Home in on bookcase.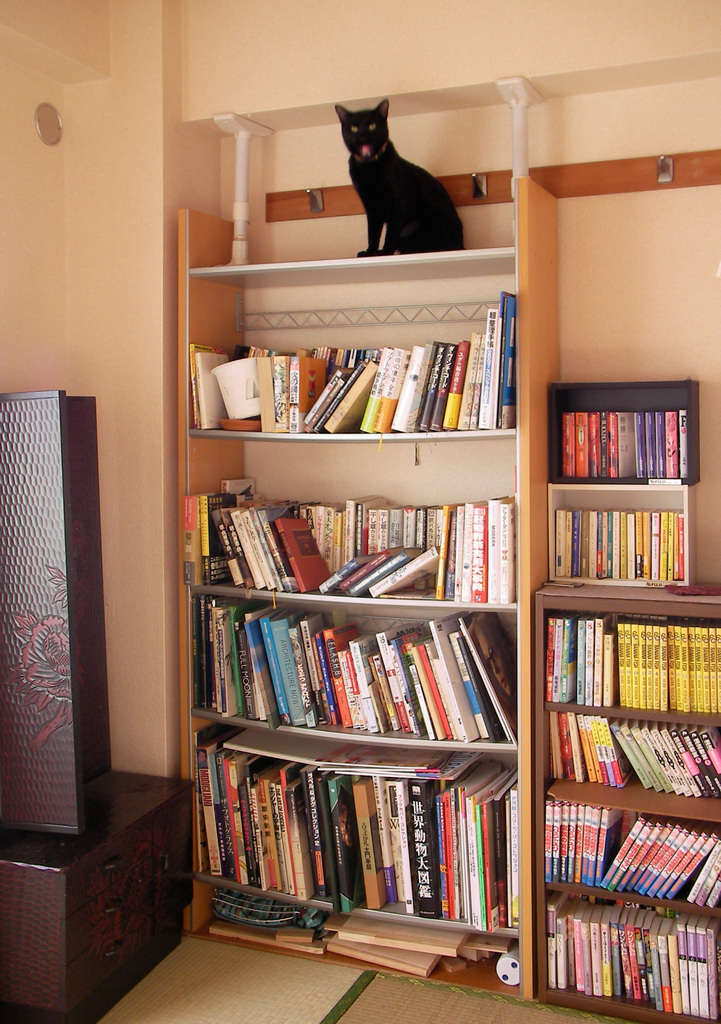
Homed in at (181,171,560,1002).
